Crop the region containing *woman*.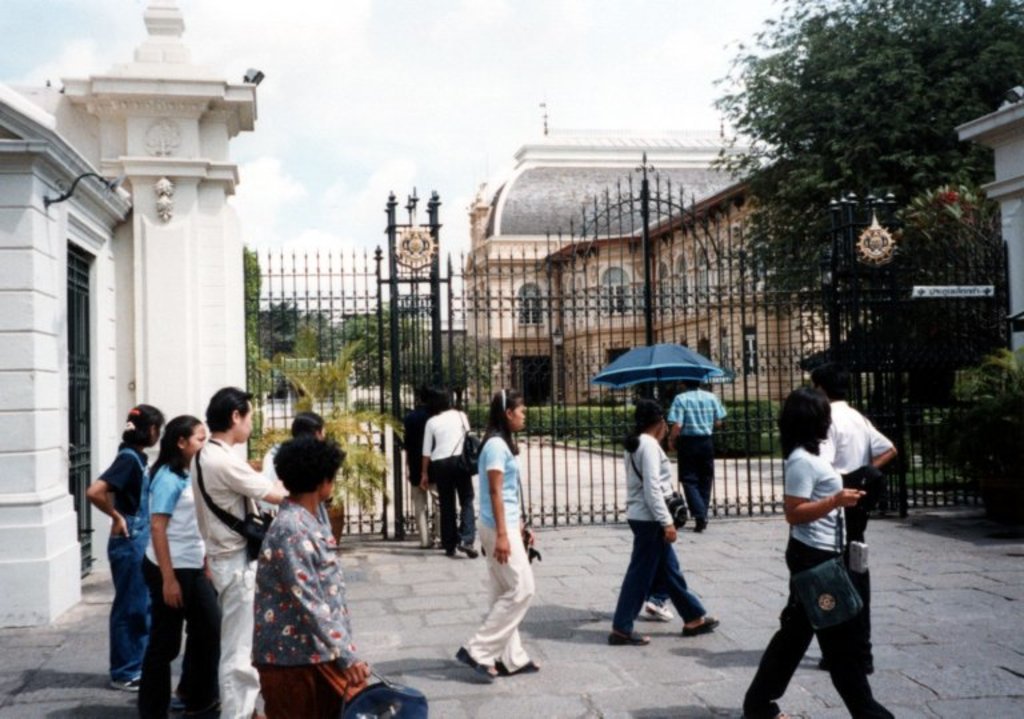
Crop region: (137,411,217,718).
